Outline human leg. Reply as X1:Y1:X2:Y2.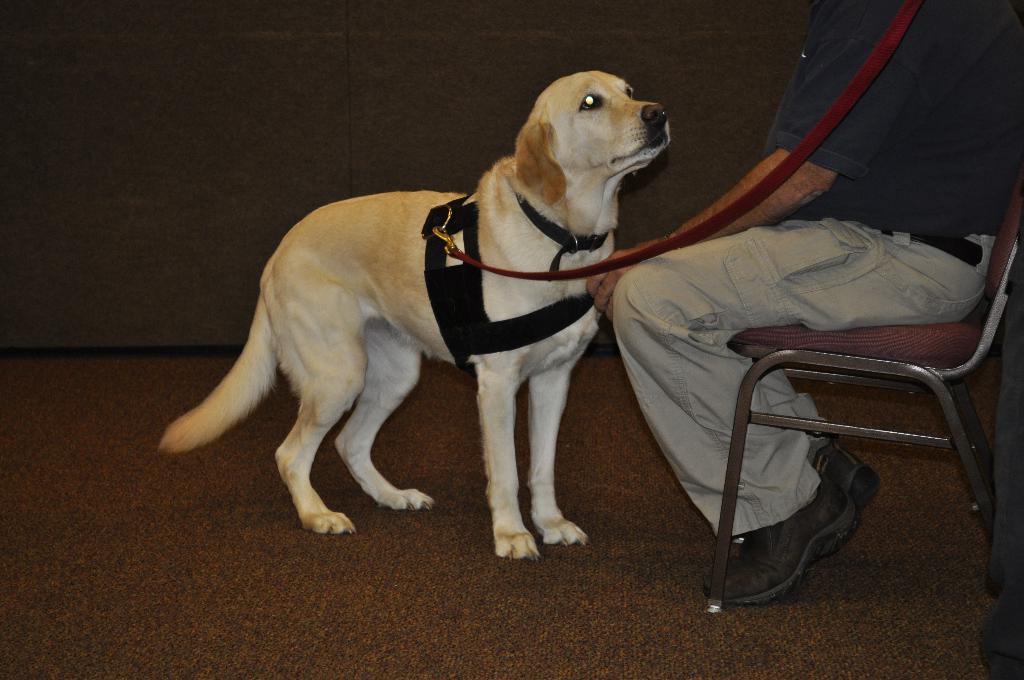
612:214:993:604.
